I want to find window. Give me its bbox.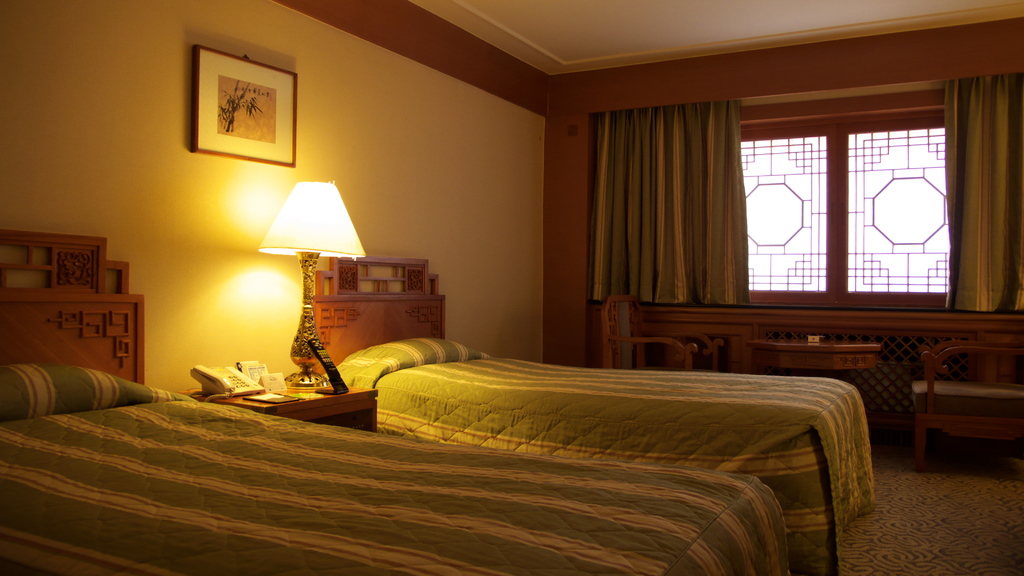
bbox=[739, 88, 939, 313].
